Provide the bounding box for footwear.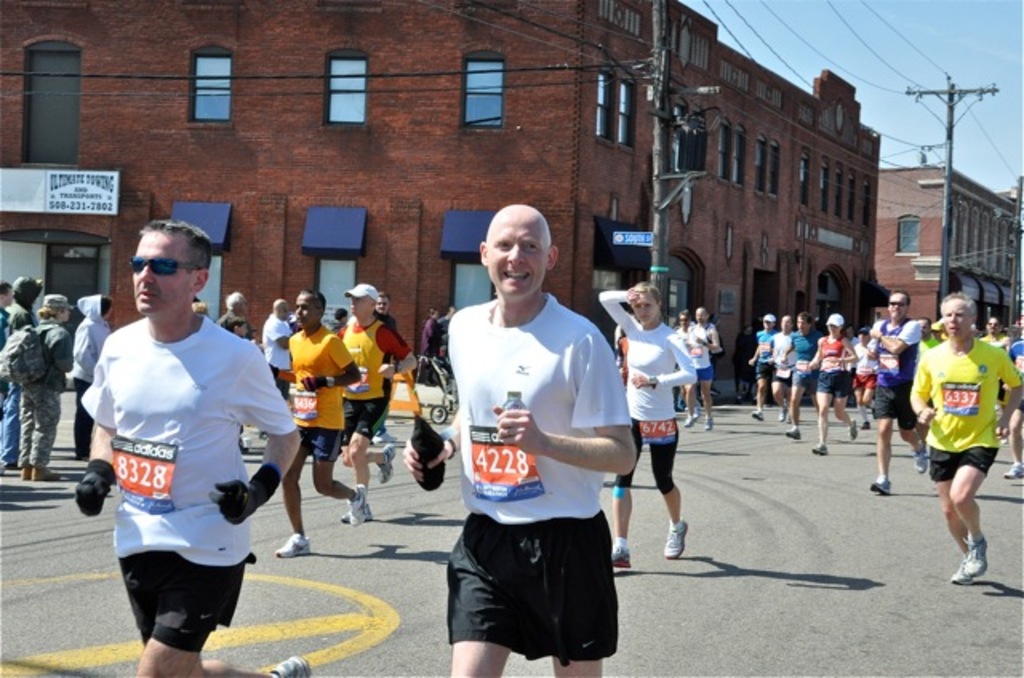
776, 406, 786, 421.
